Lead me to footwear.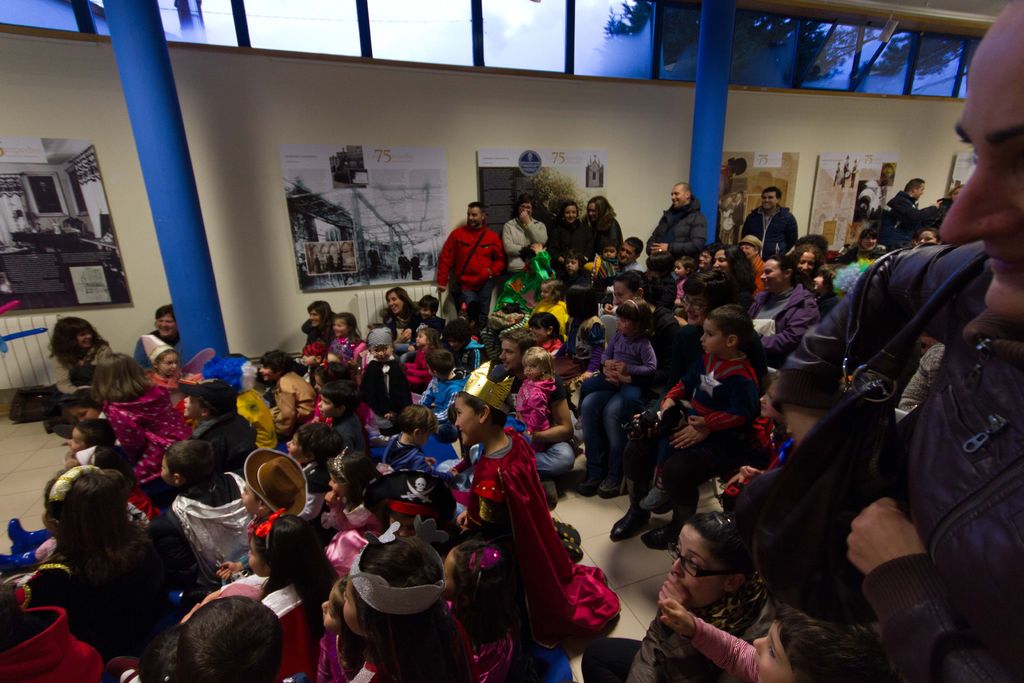
Lead to x1=549 y1=515 x2=582 y2=549.
